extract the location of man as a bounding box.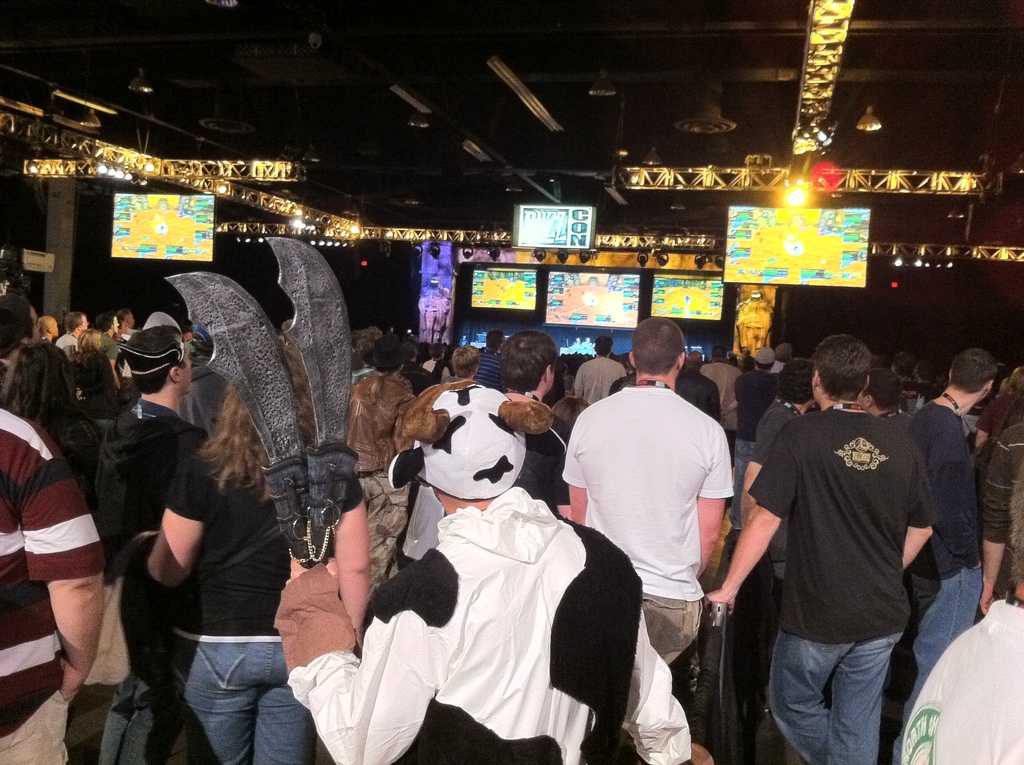
116:303:137:399.
